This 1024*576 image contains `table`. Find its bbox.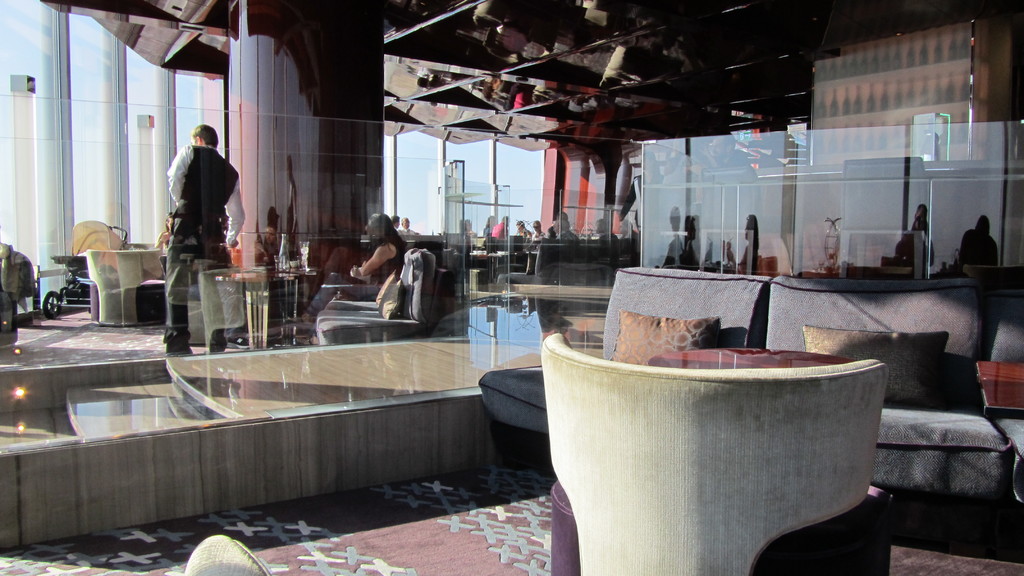
977,360,1023,419.
